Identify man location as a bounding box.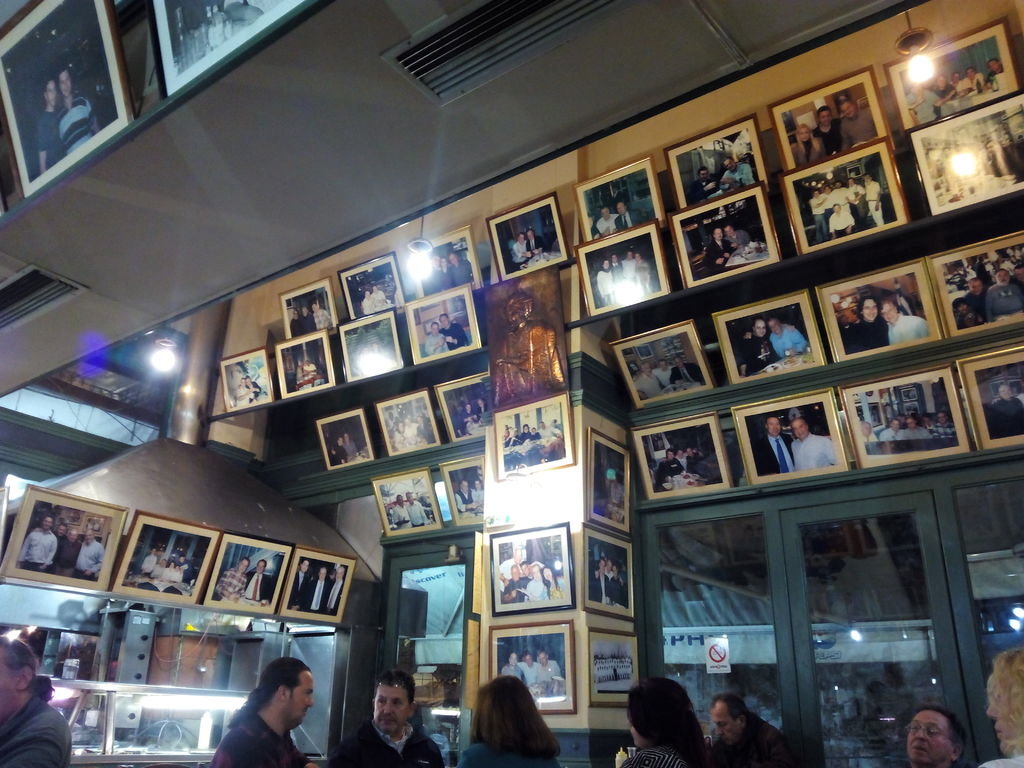
Rect(930, 75, 959, 117).
